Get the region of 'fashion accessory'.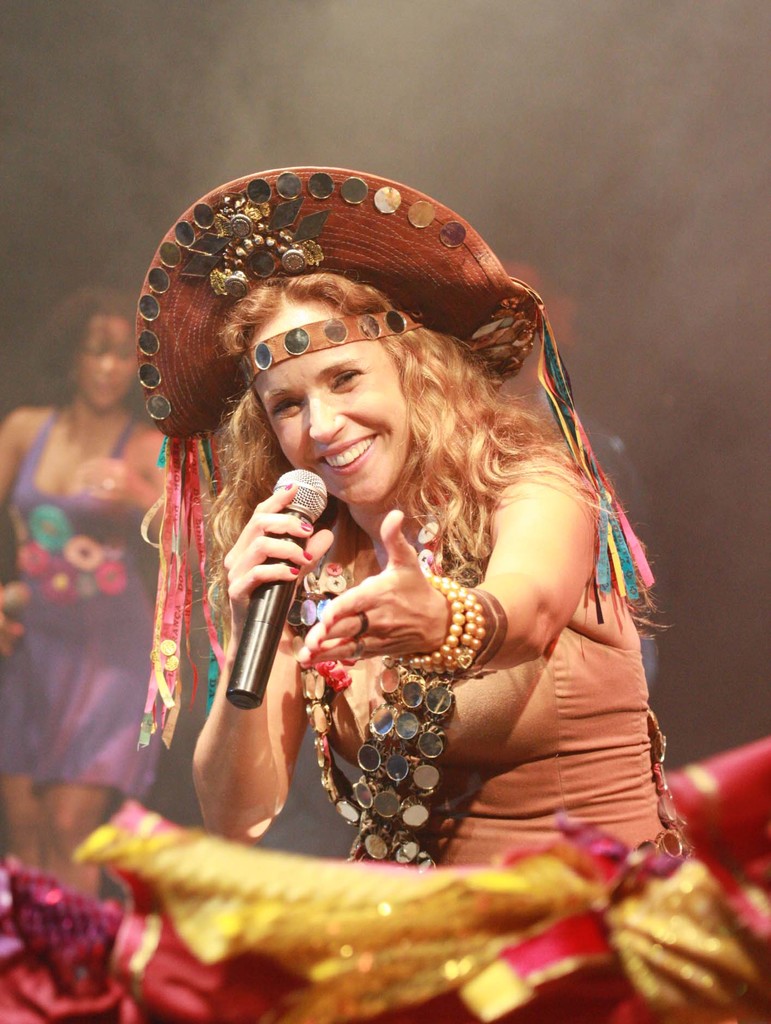
287, 500, 493, 872.
